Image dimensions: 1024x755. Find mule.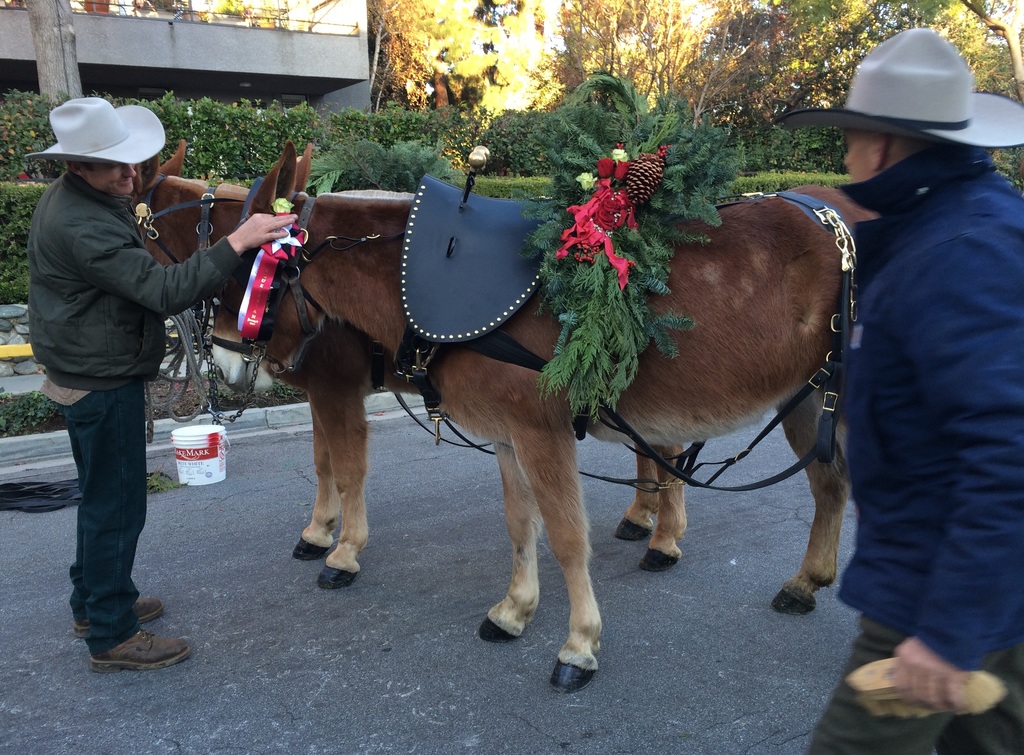
select_region(242, 136, 877, 697).
